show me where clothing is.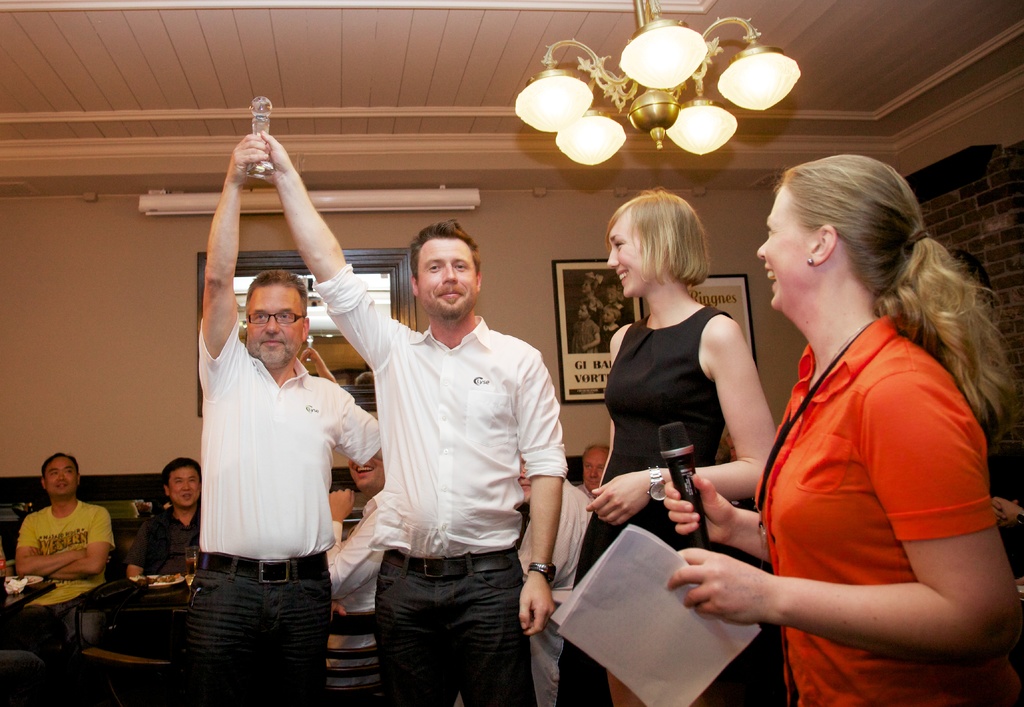
clothing is at x1=125 y1=508 x2=198 y2=653.
